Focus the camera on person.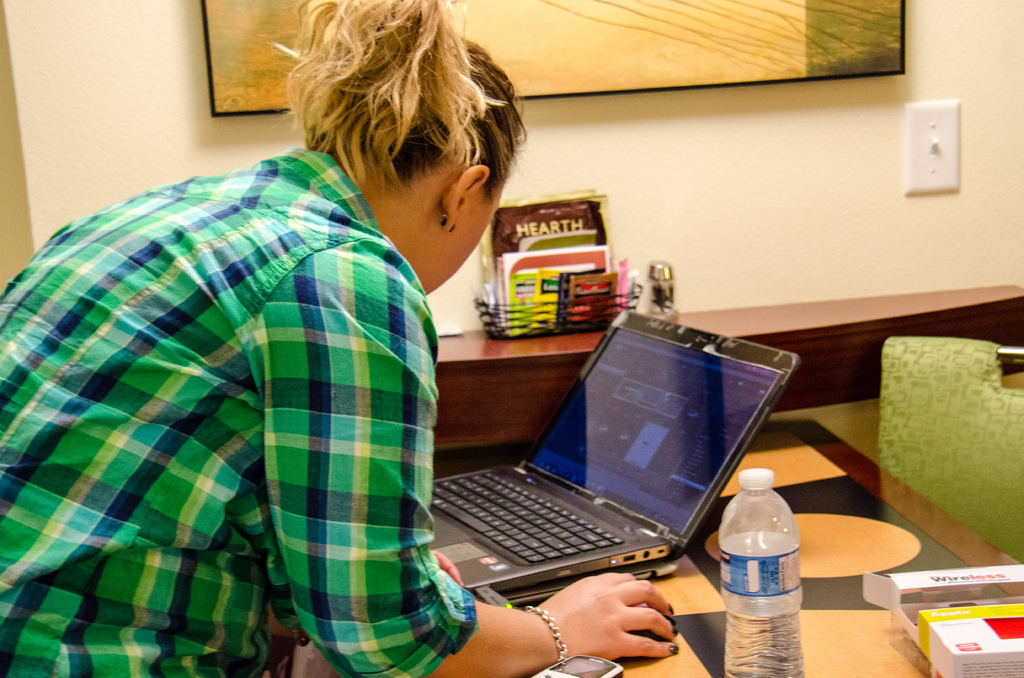
Focus region: (x1=0, y1=0, x2=680, y2=677).
